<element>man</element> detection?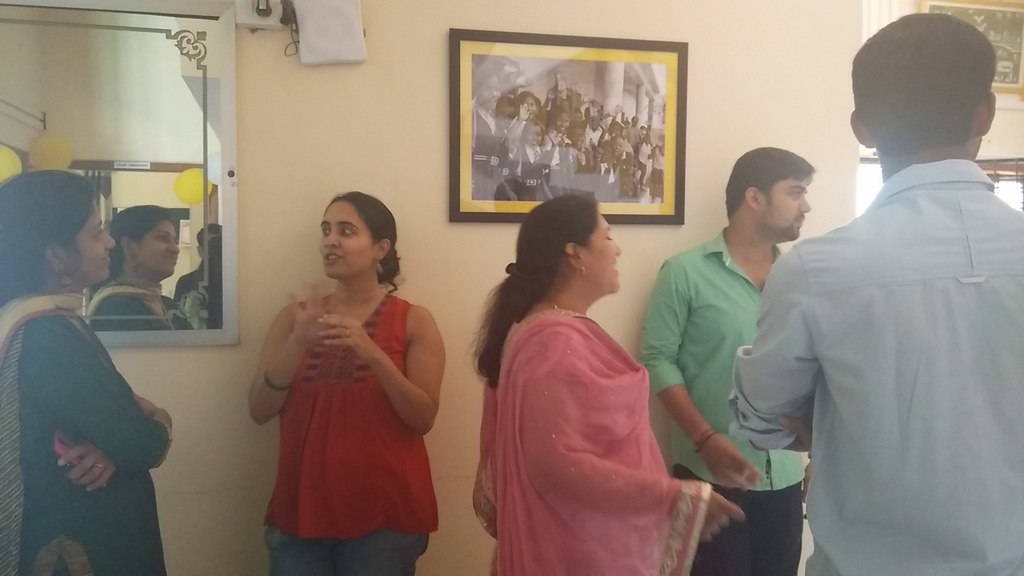
bbox=(696, 12, 1006, 555)
